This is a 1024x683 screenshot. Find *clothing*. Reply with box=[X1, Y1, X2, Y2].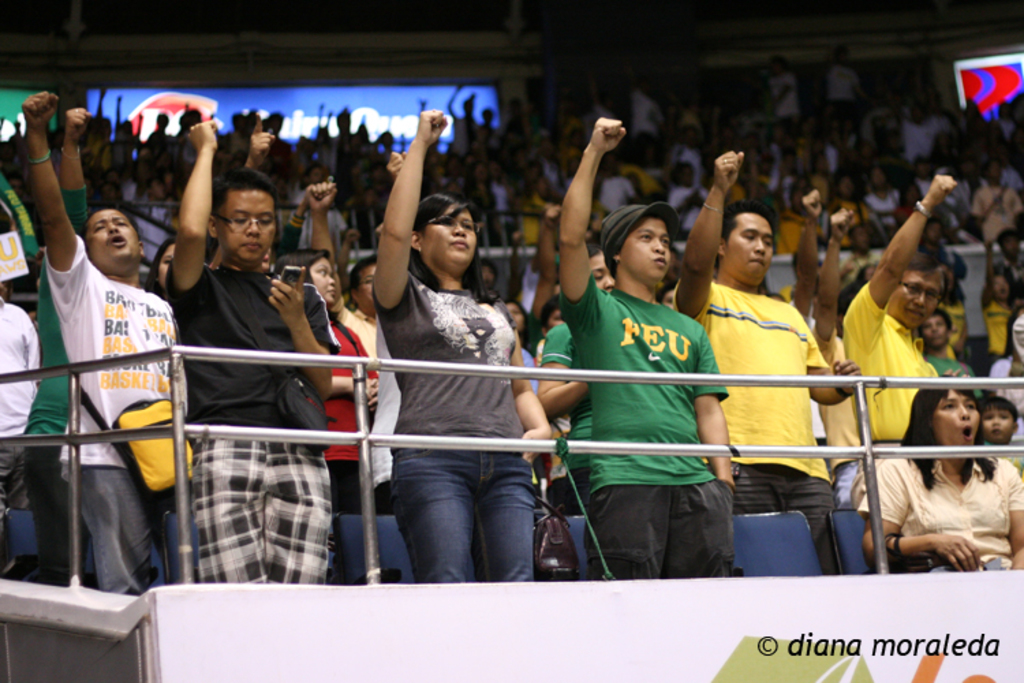
box=[866, 189, 907, 240].
